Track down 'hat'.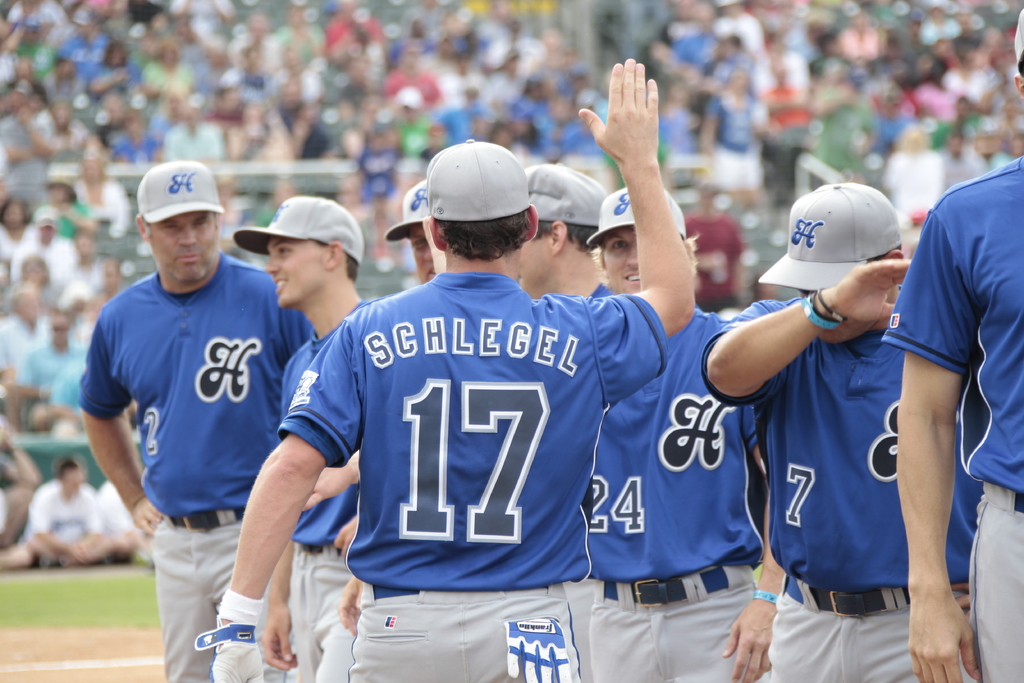
Tracked to Rect(584, 186, 683, 249).
